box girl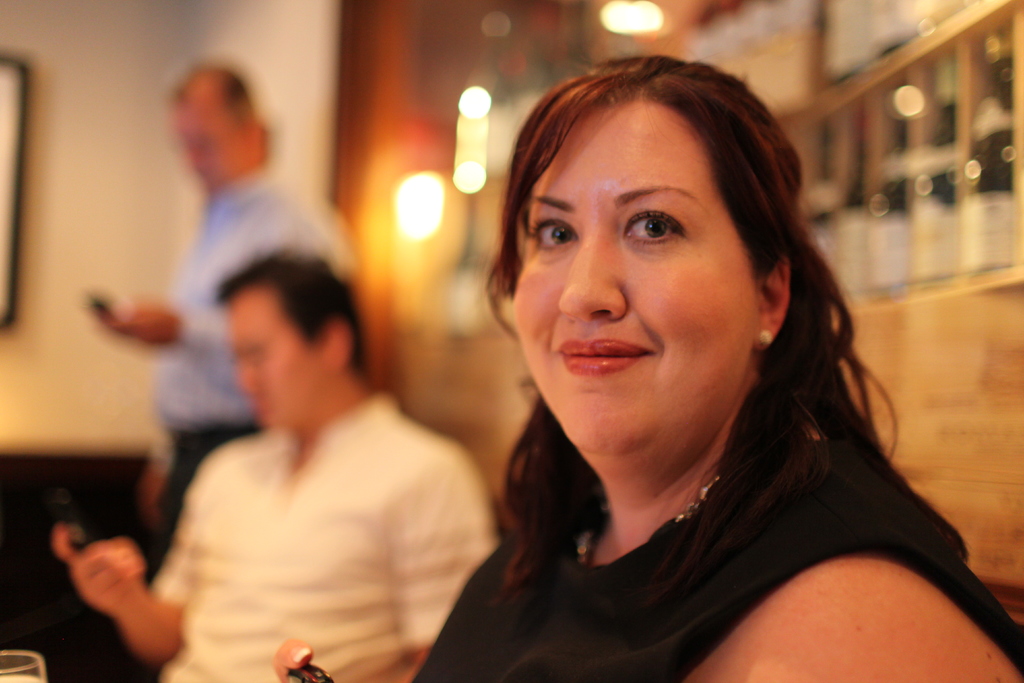
rect(275, 47, 978, 681)
